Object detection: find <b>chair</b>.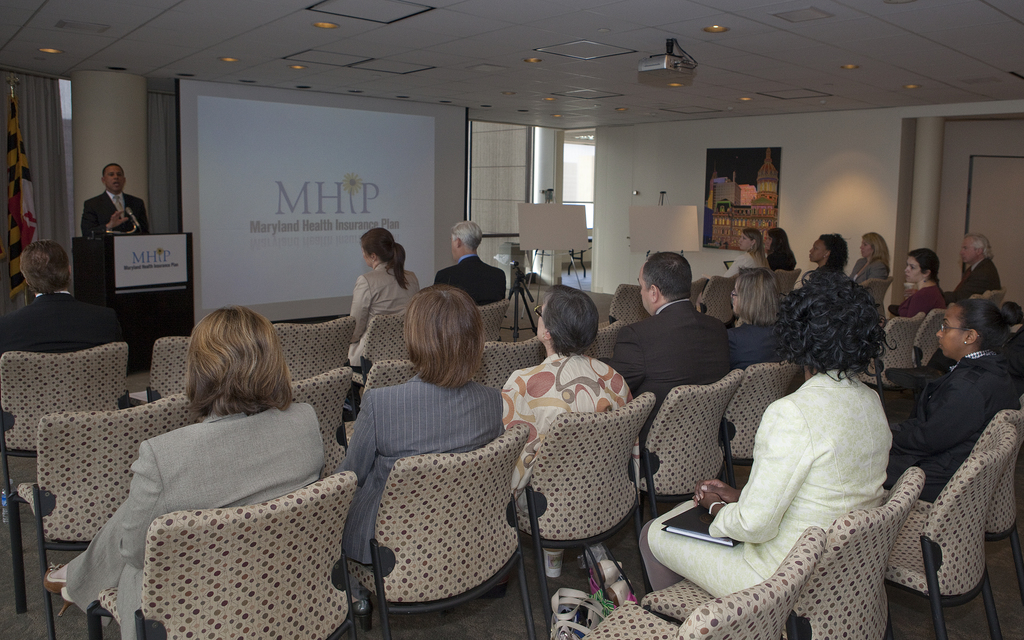
472/335/547/392.
